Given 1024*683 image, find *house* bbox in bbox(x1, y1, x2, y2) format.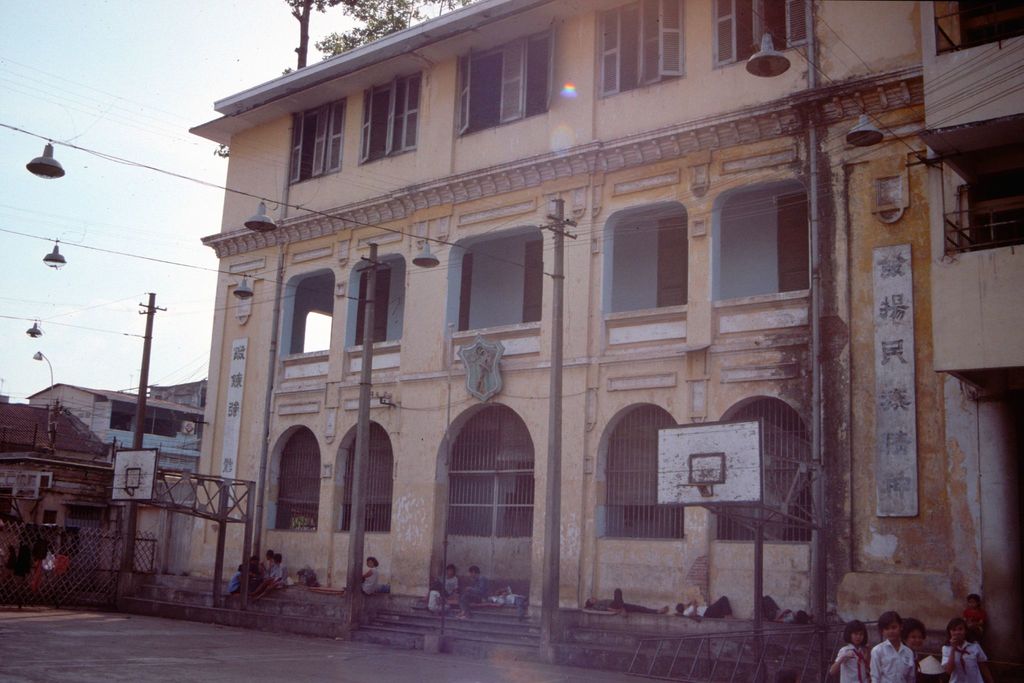
bbox(29, 372, 213, 600).
